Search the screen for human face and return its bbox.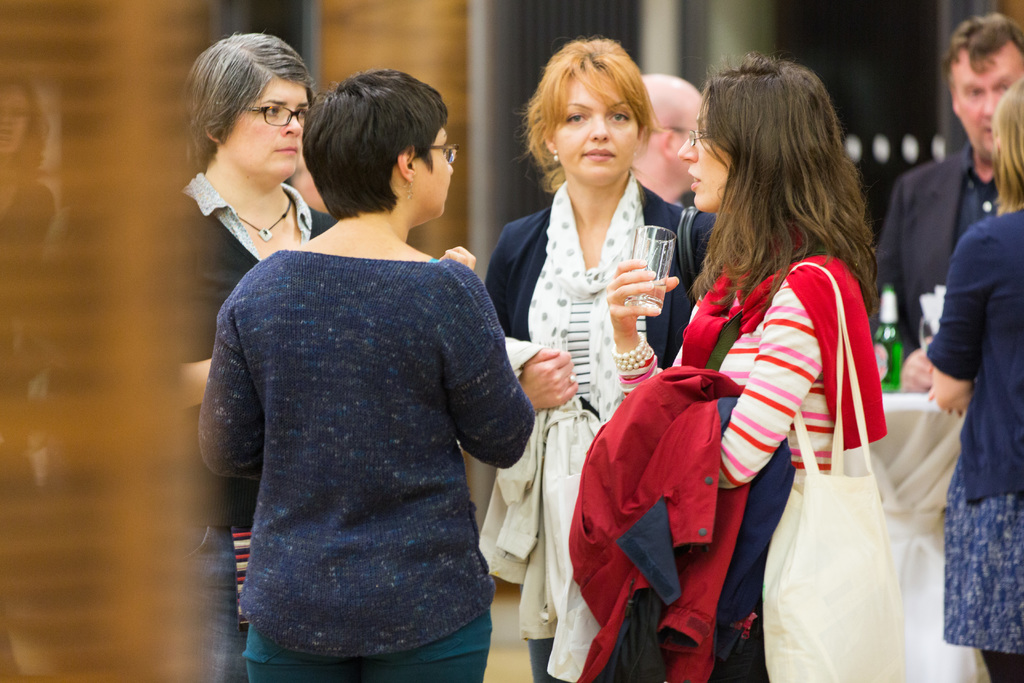
Found: {"x1": 954, "y1": 39, "x2": 1023, "y2": 157}.
